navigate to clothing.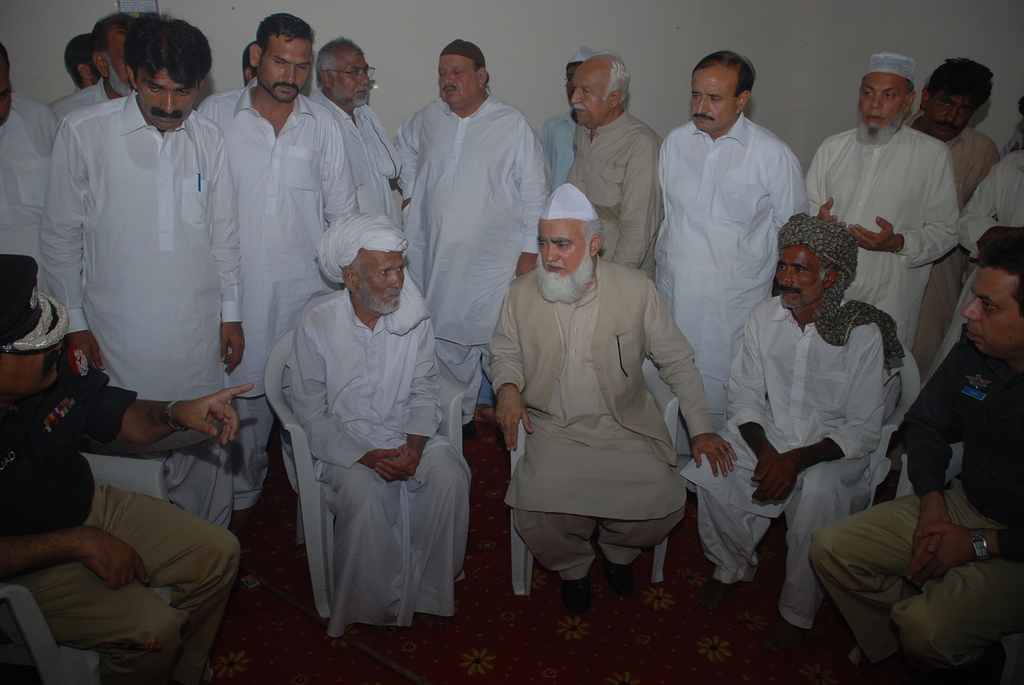
Navigation target: l=650, t=102, r=812, b=459.
